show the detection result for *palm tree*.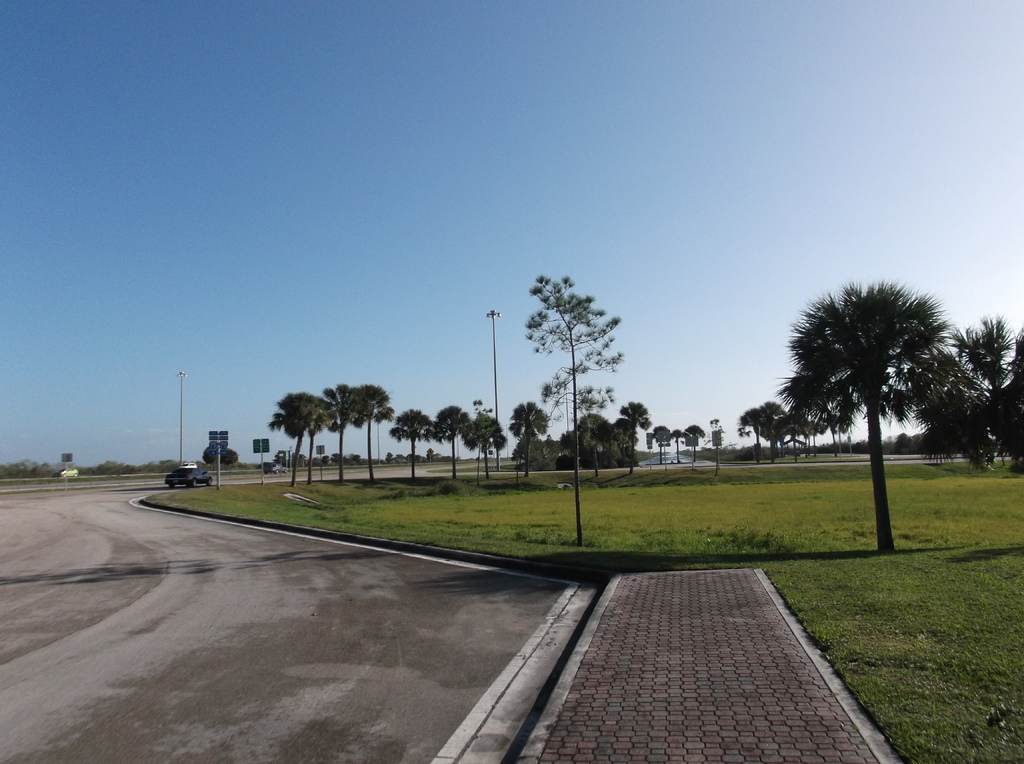
{"left": 352, "top": 378, "right": 388, "bottom": 468}.
